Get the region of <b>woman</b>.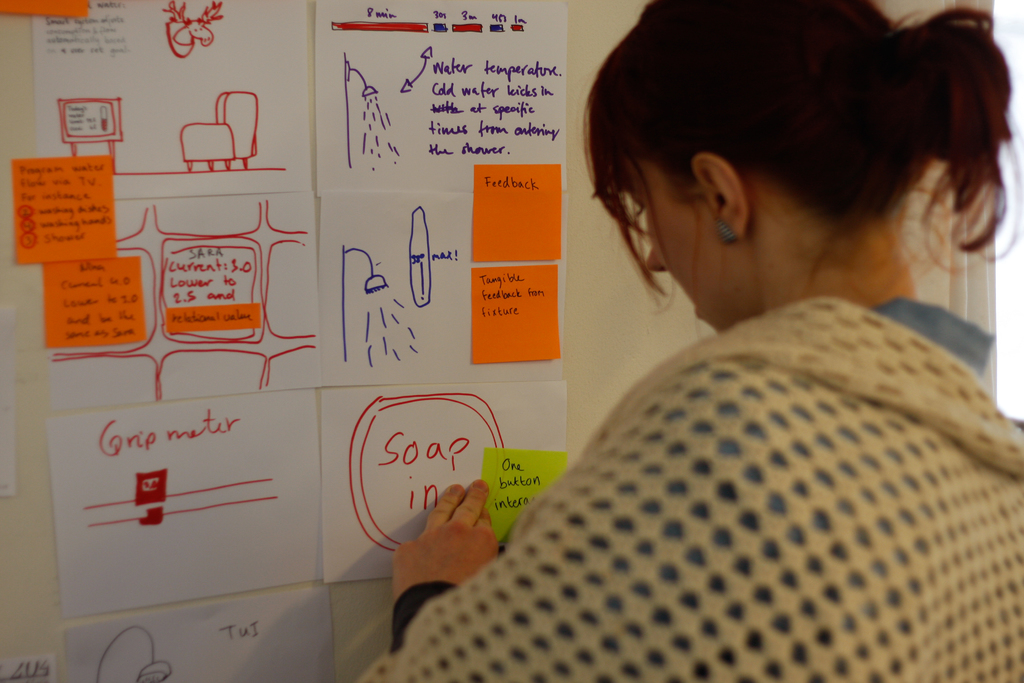
left=384, top=26, right=1023, bottom=668.
